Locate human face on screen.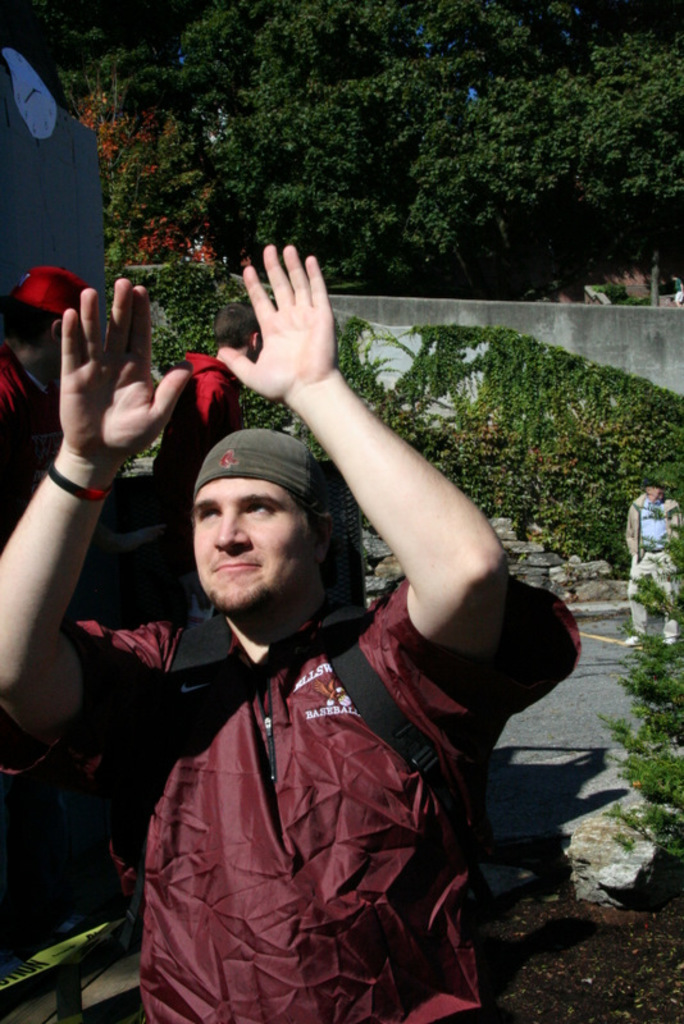
On screen at 186, 471, 320, 618.
